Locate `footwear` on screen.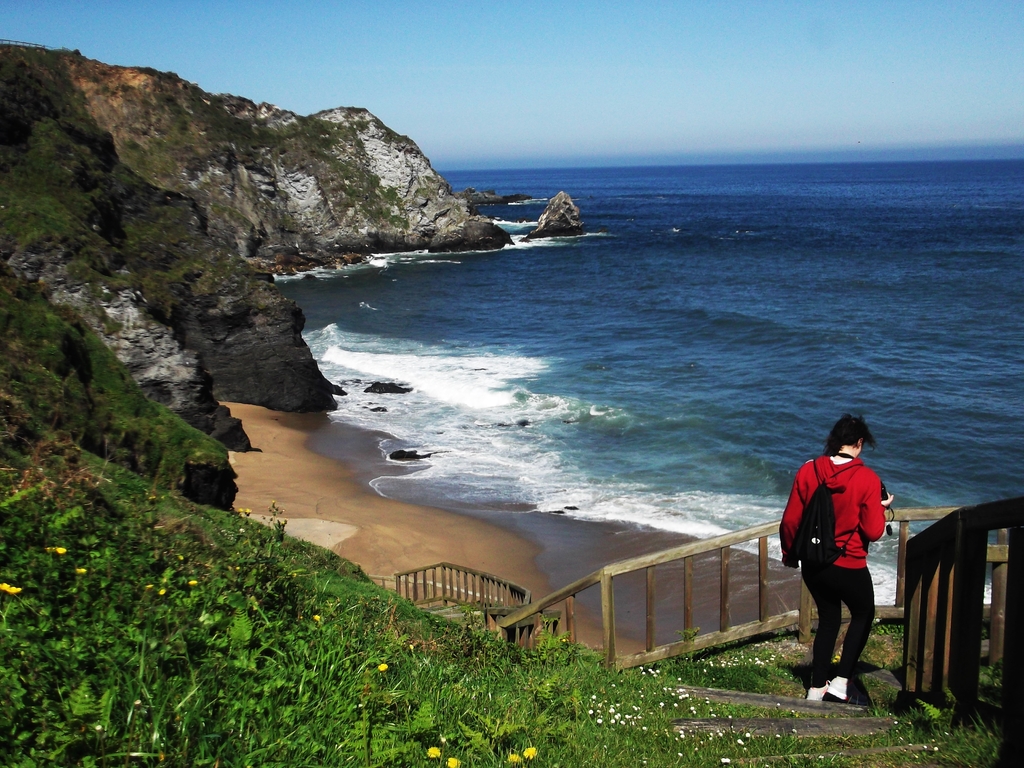
On screen at bbox=(829, 675, 879, 710).
